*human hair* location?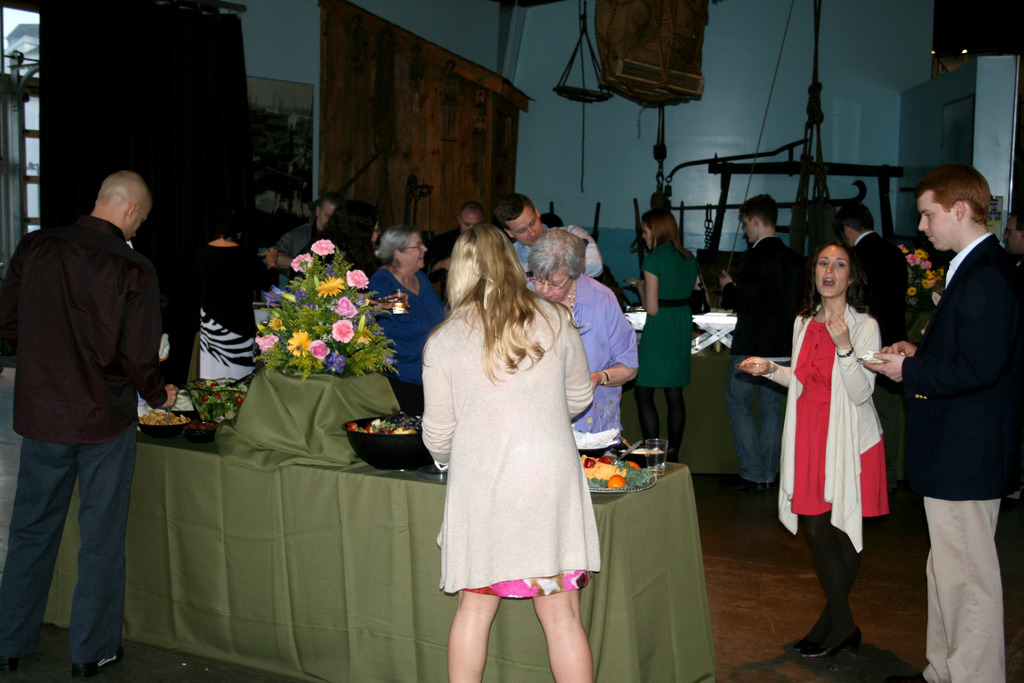
crop(462, 204, 486, 214)
